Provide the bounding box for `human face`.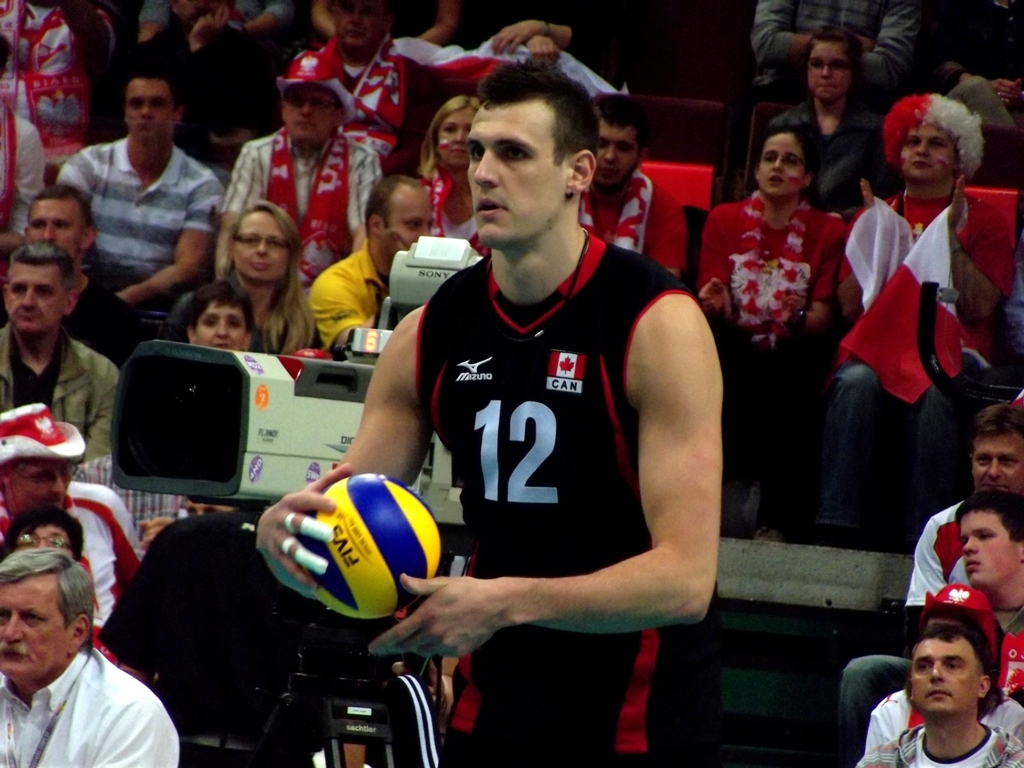
bbox=[975, 435, 1023, 496].
